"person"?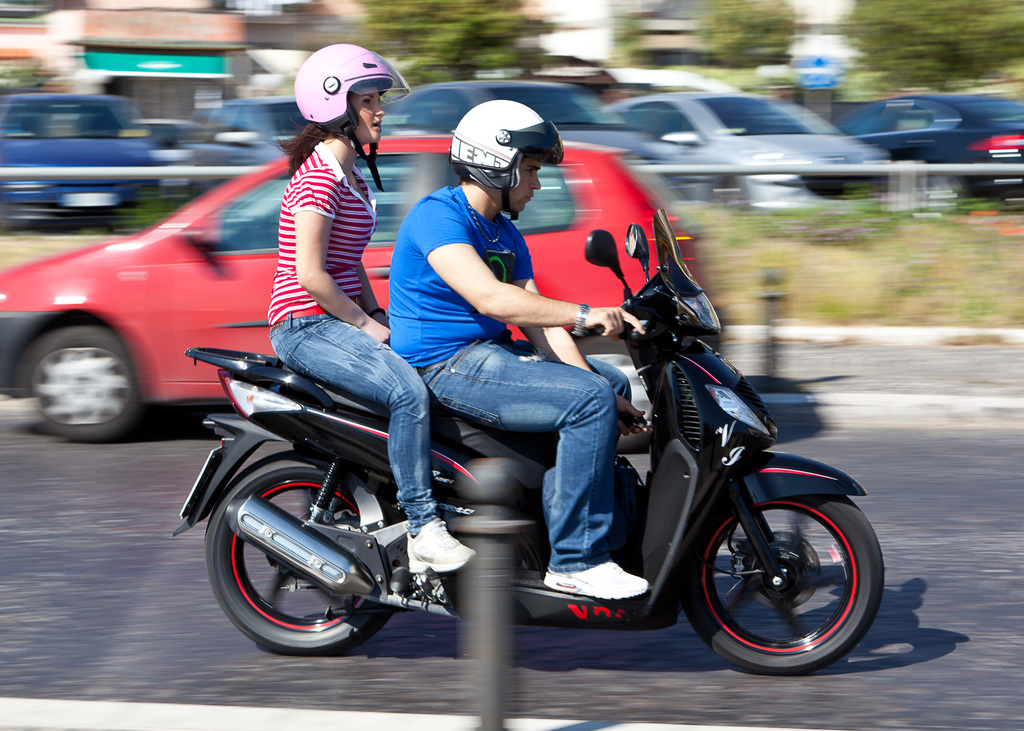
rect(266, 39, 472, 569)
